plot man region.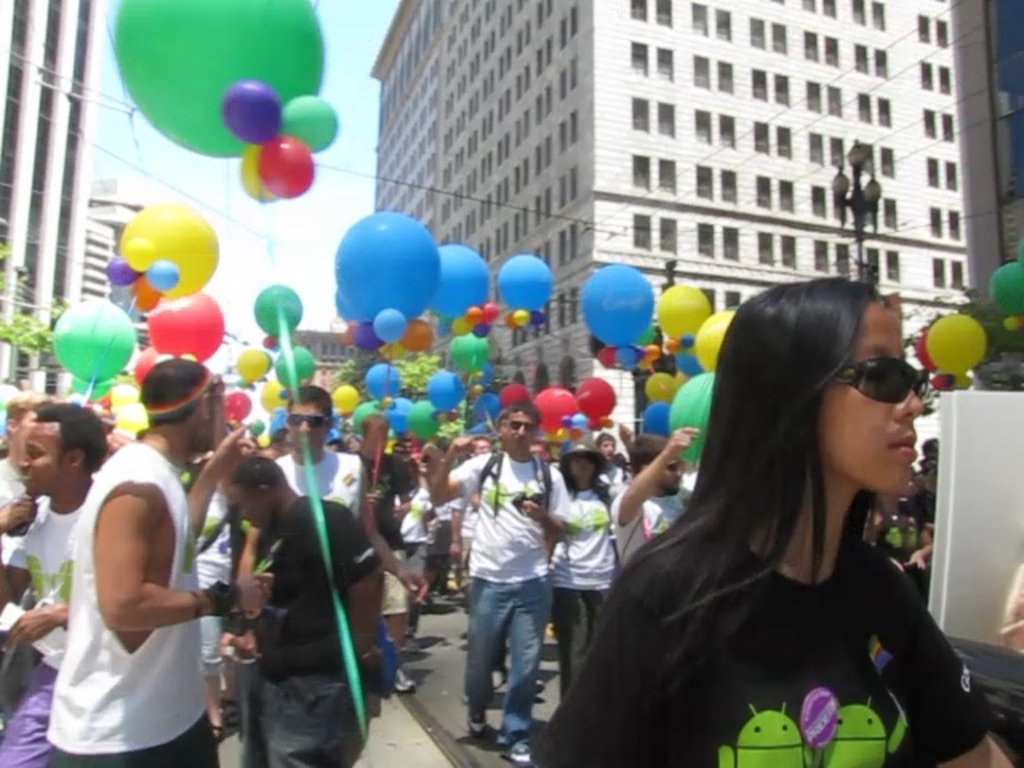
Plotted at region(0, 398, 106, 766).
